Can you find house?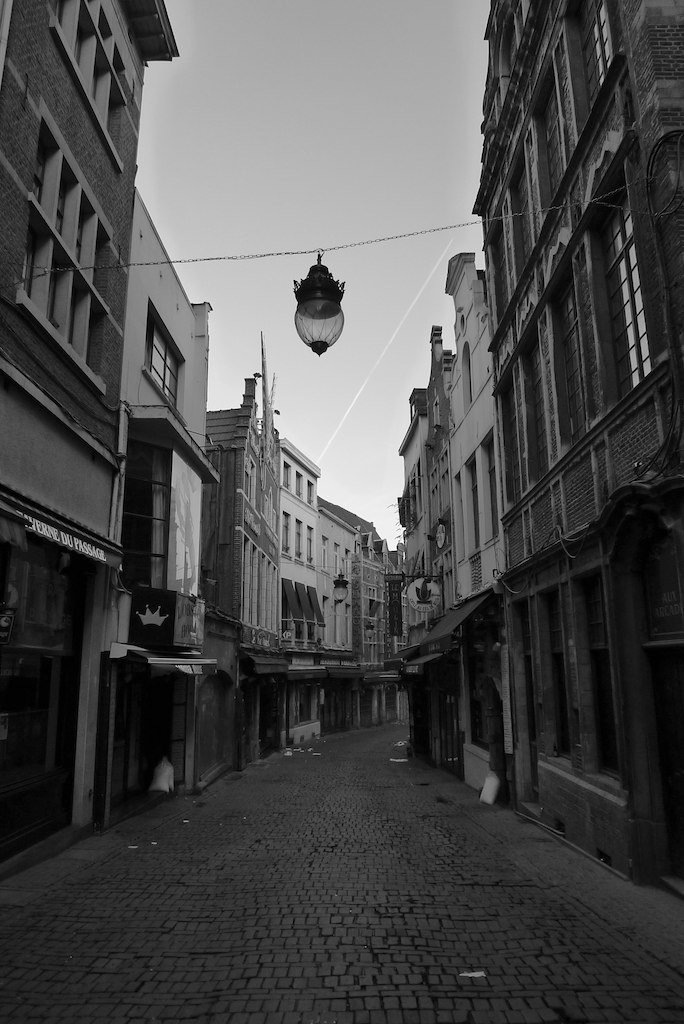
Yes, bounding box: detection(378, 239, 497, 805).
